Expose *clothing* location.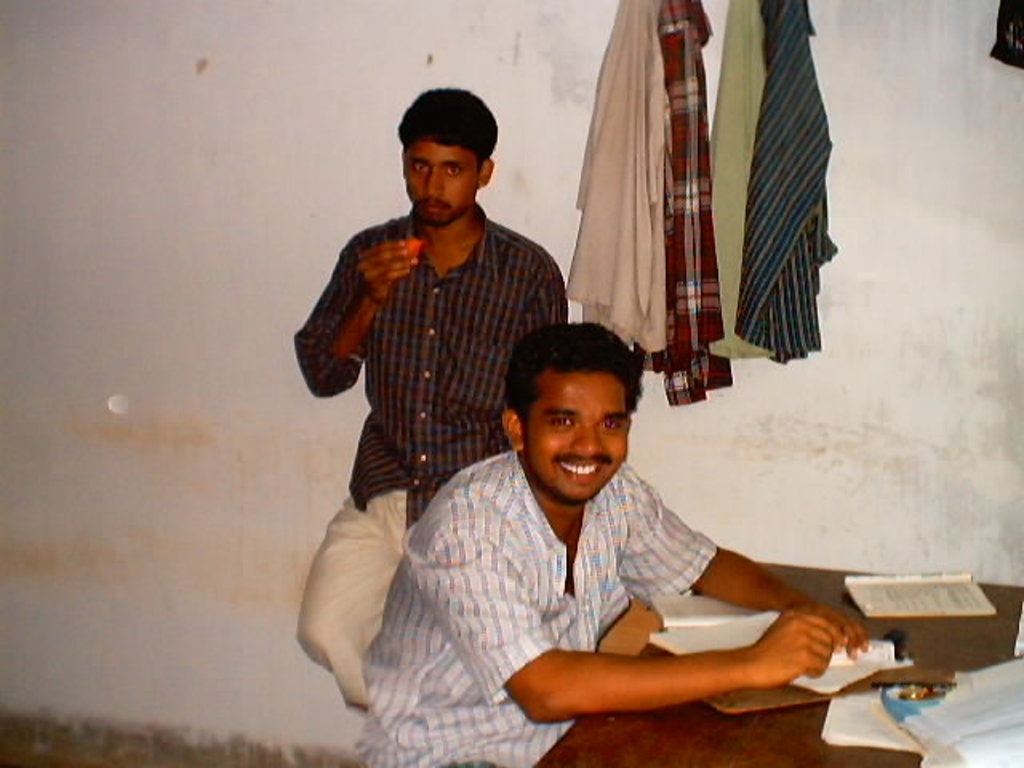
Exposed at {"left": 722, "top": 0, "right": 842, "bottom": 386}.
